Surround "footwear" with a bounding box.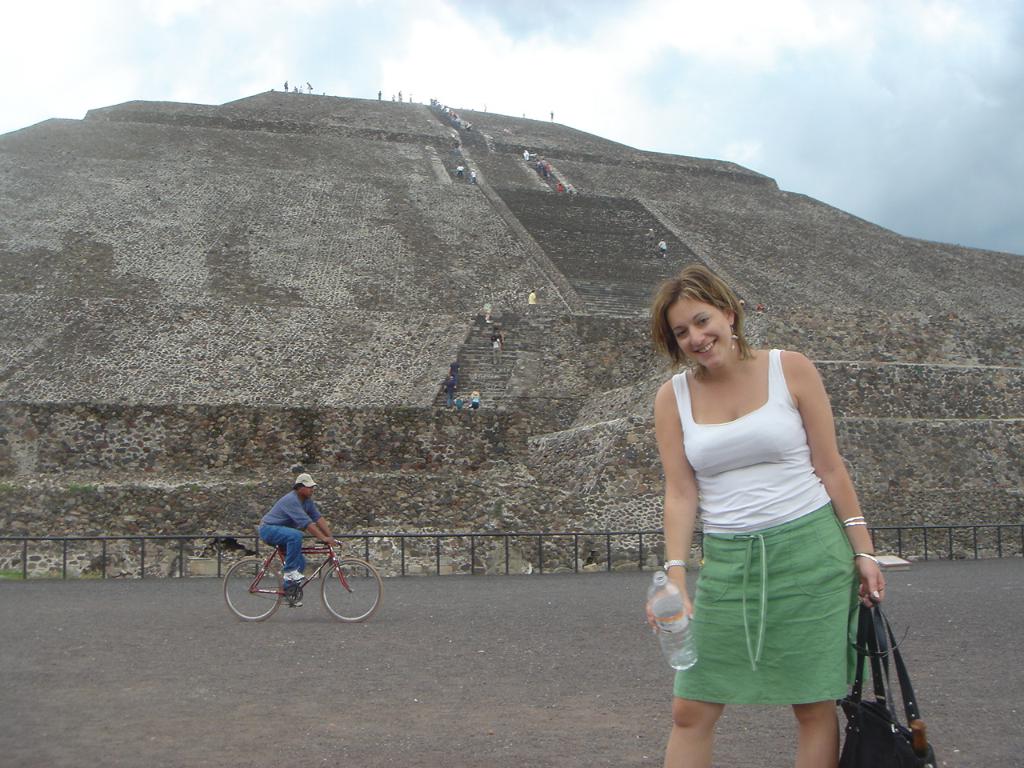
<bbox>281, 570, 303, 580</bbox>.
